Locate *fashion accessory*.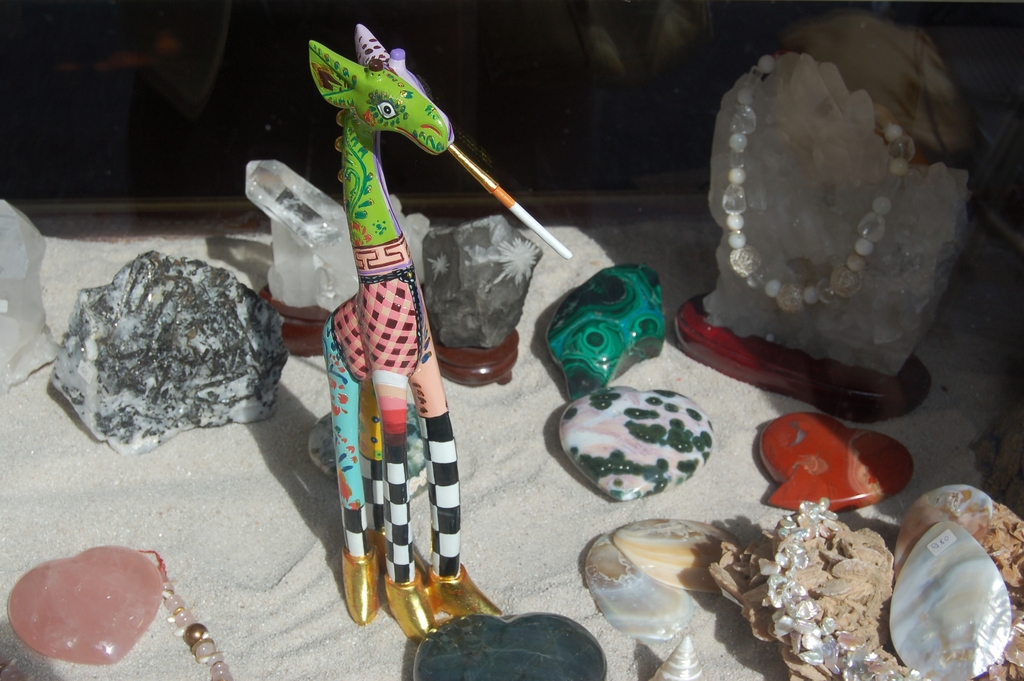
Bounding box: select_region(3, 543, 234, 680).
